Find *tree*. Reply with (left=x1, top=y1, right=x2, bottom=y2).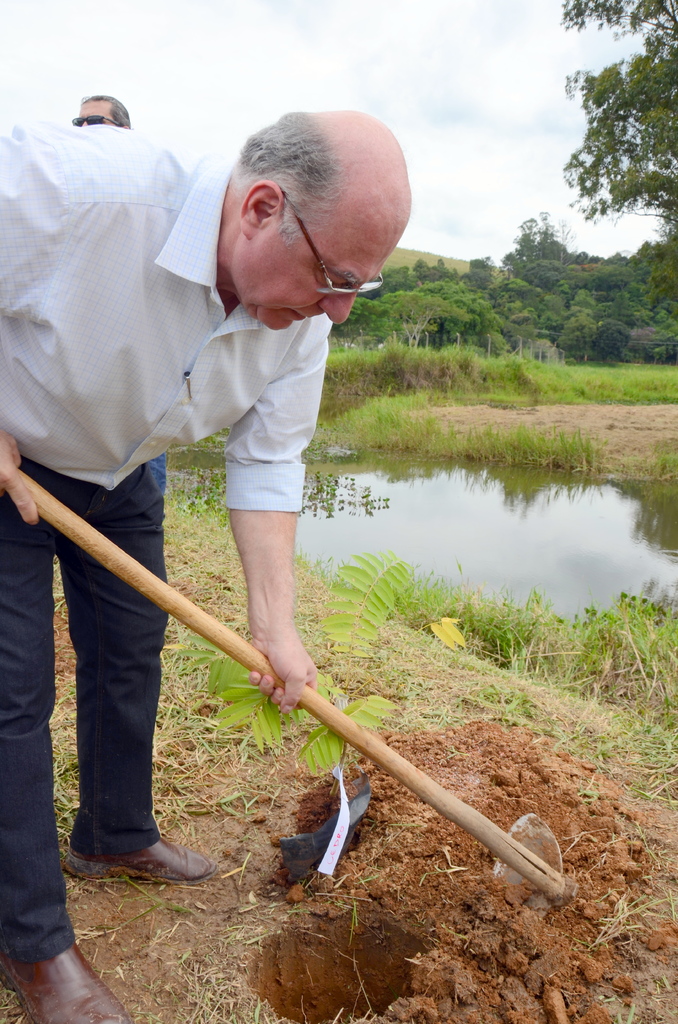
(left=496, top=253, right=558, bottom=353).
